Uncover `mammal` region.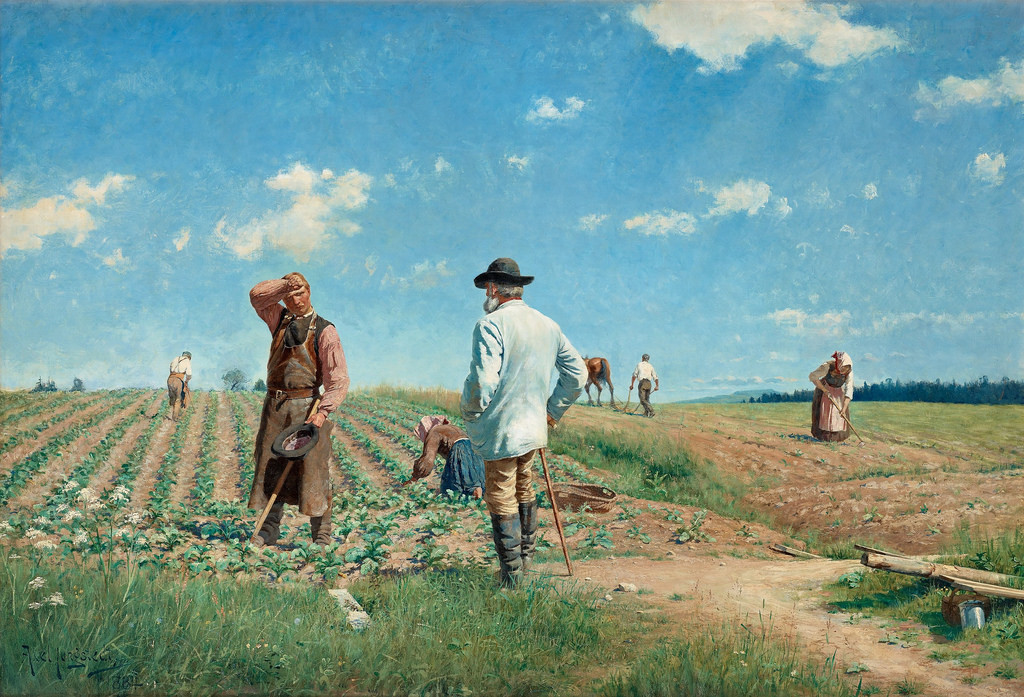
Uncovered: locate(628, 355, 664, 415).
